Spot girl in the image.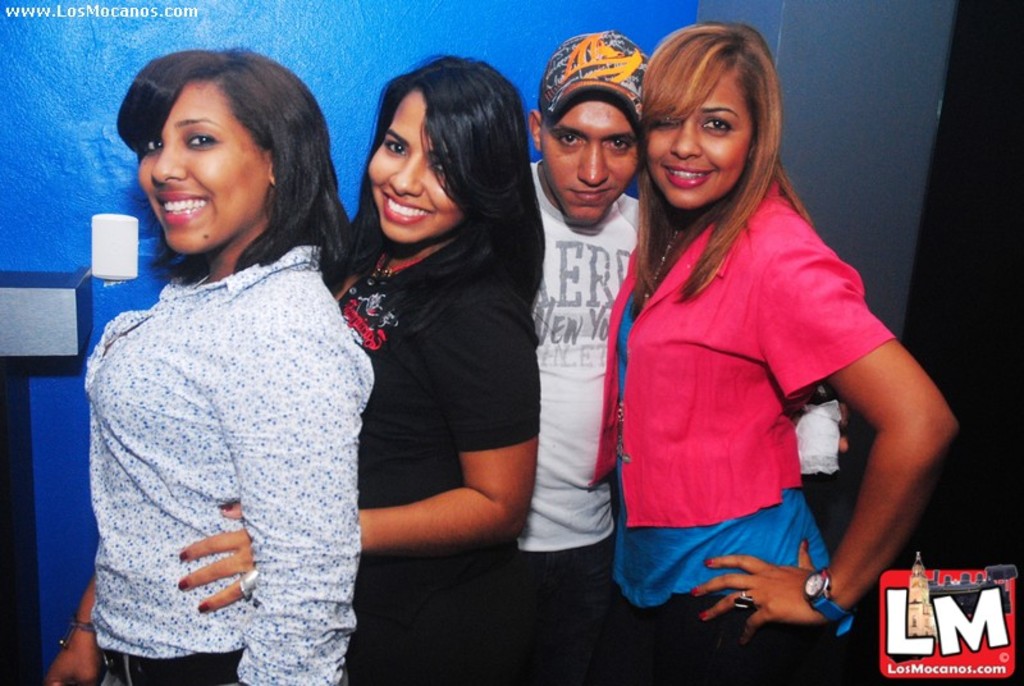
girl found at {"left": 589, "top": 24, "right": 957, "bottom": 685}.
